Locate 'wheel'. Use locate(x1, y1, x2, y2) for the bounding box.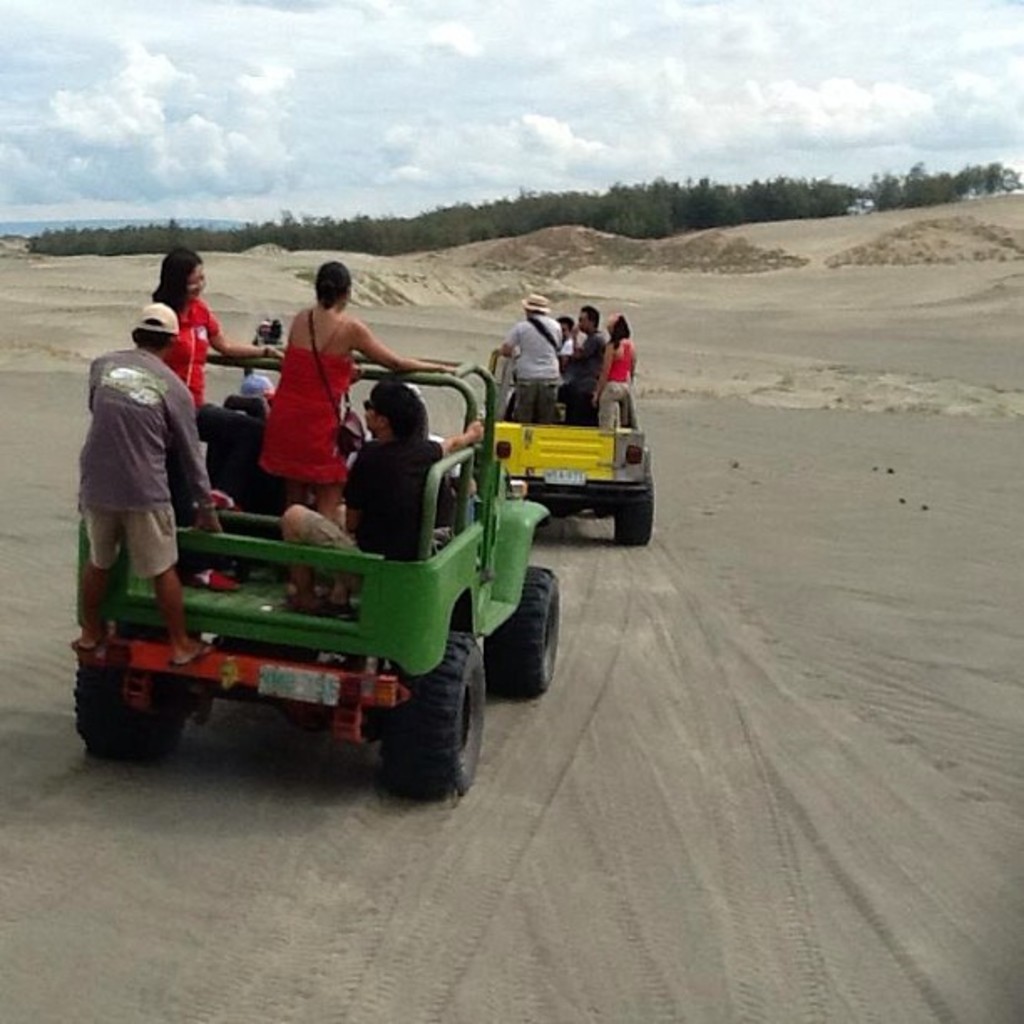
locate(74, 631, 202, 758).
